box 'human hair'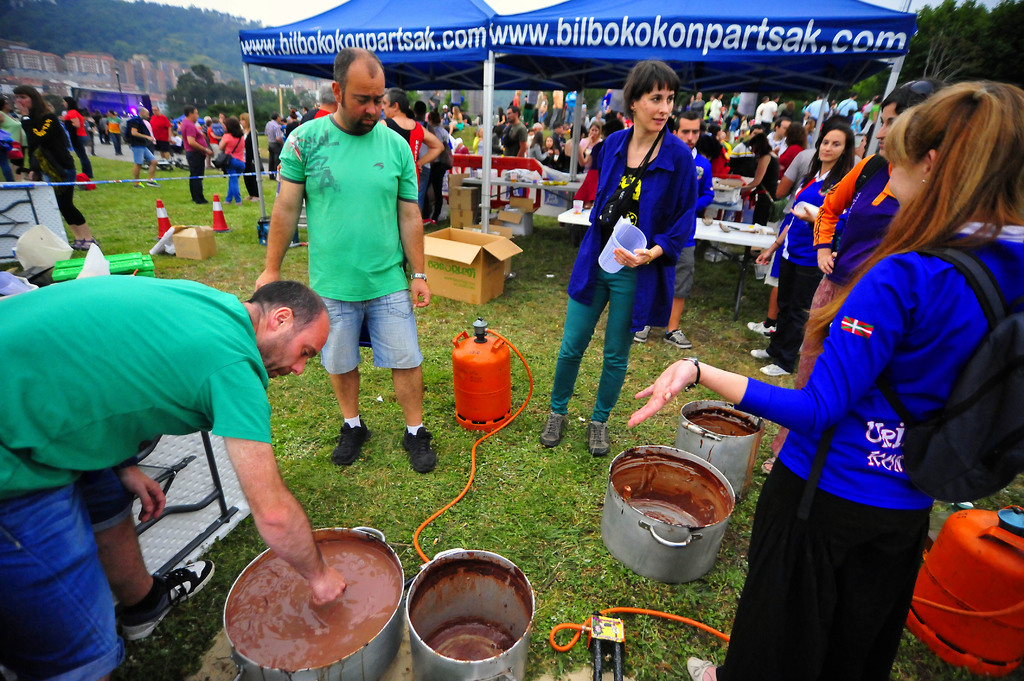
[left=390, top=89, right=411, bottom=111]
